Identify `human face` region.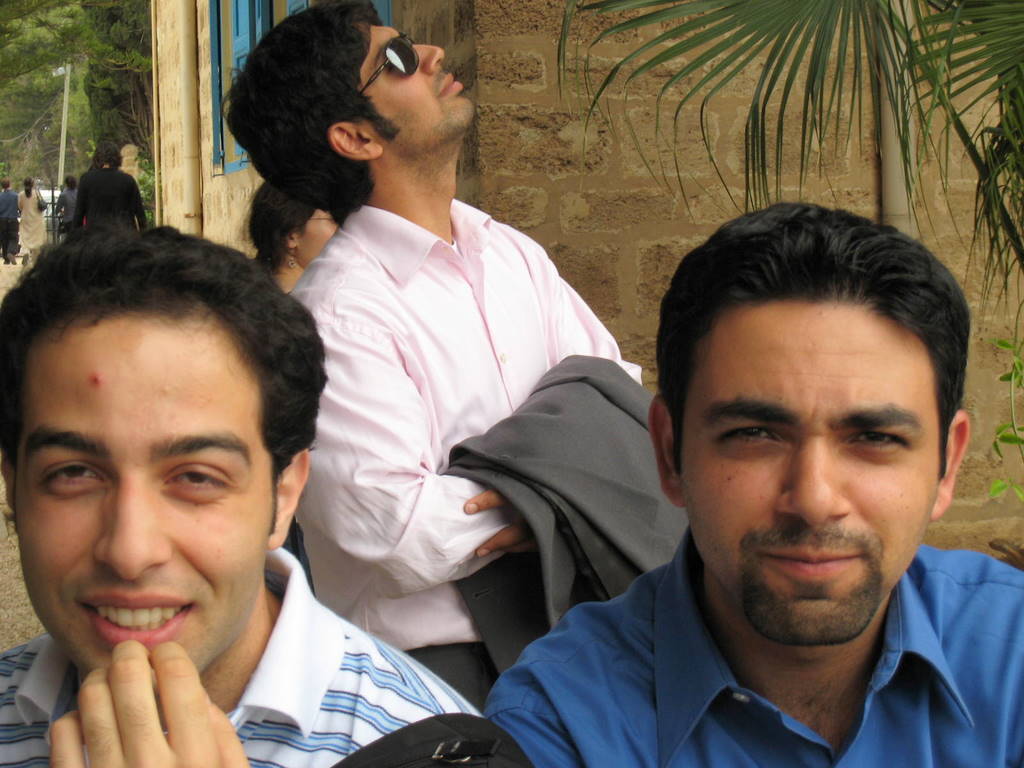
Region: 2, 316, 277, 678.
